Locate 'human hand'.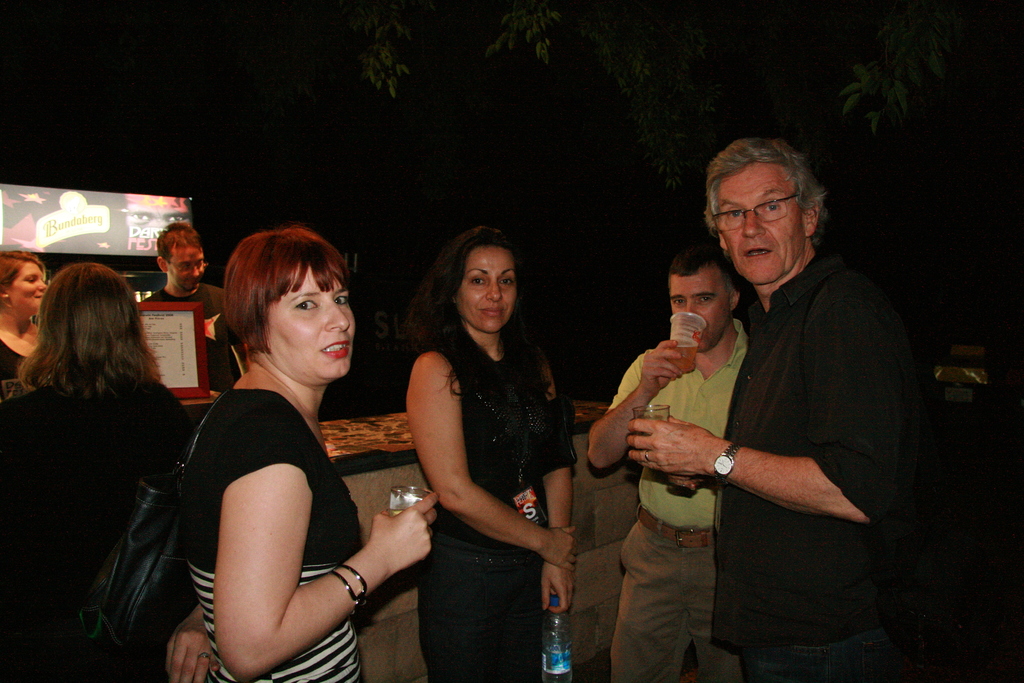
Bounding box: rect(357, 483, 422, 588).
